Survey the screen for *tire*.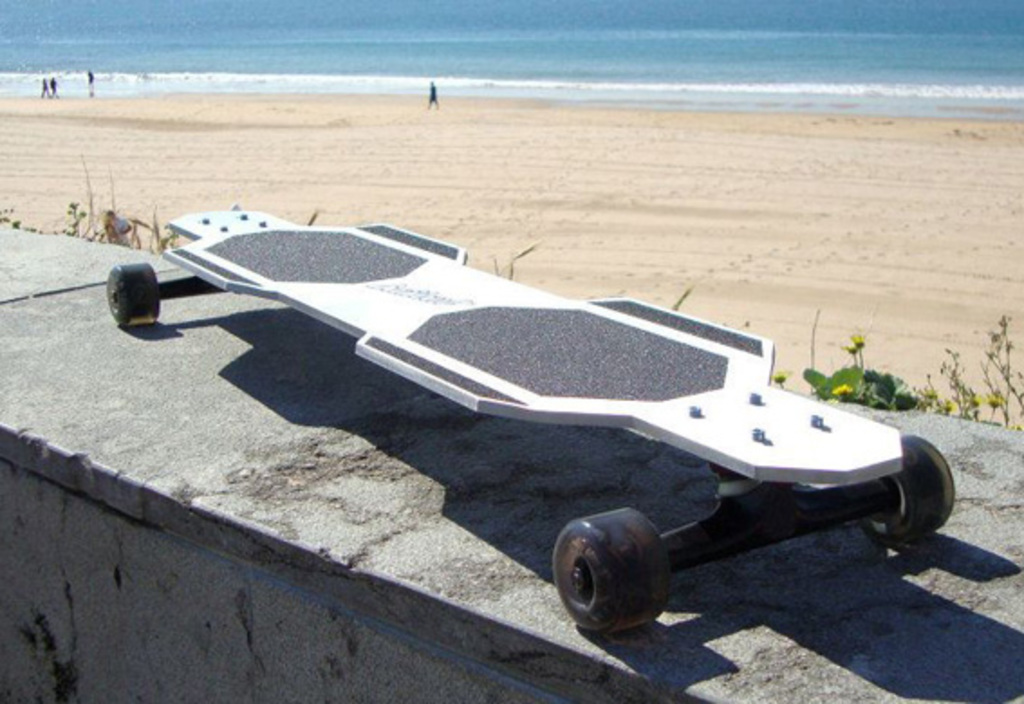
Survey found: bbox=[858, 435, 954, 543].
